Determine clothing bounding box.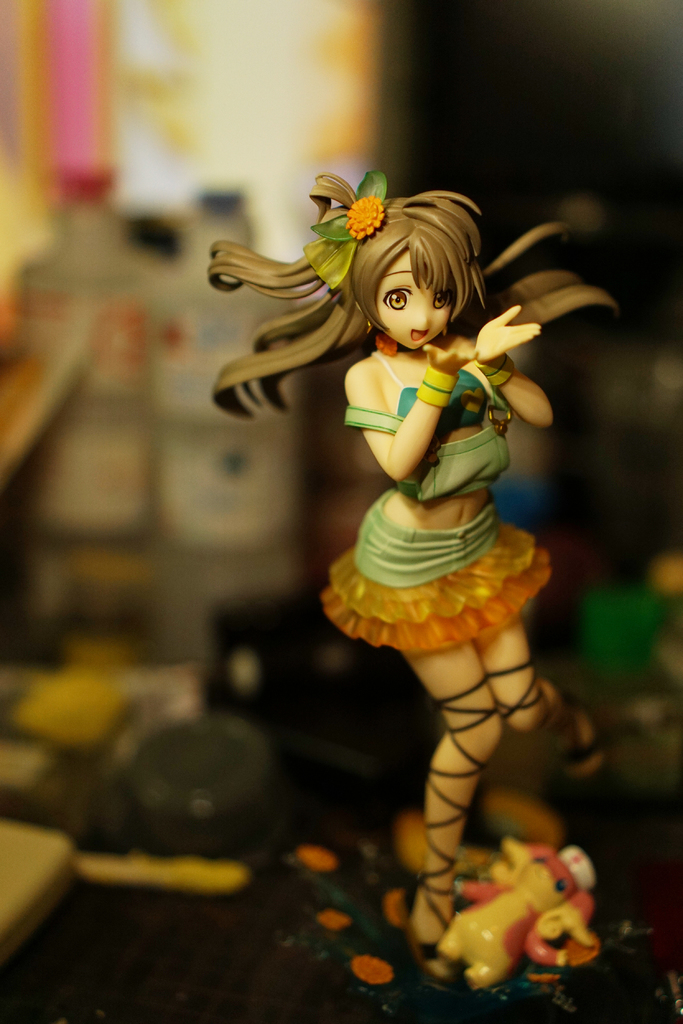
Determined: 296 273 555 697.
